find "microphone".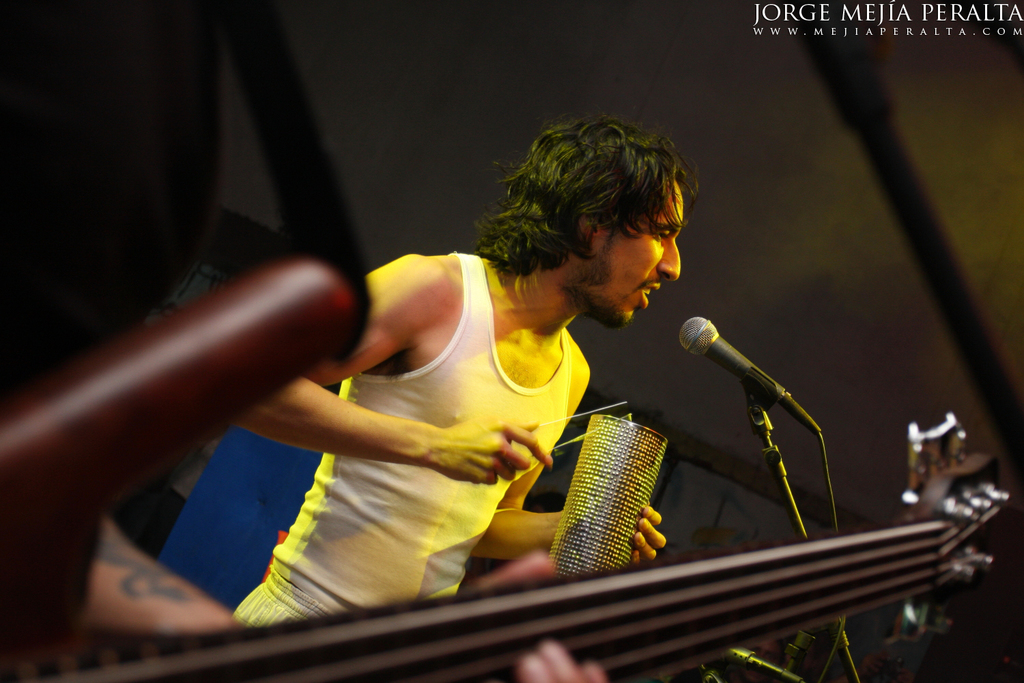
detection(665, 320, 831, 473).
